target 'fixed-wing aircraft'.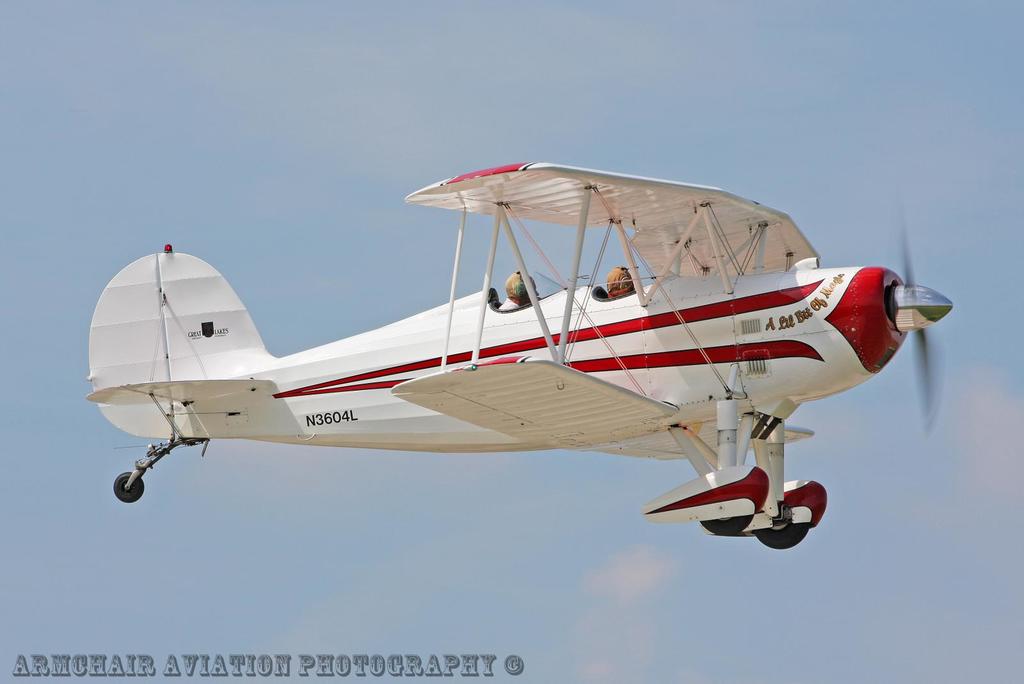
Target region: (81, 151, 970, 571).
